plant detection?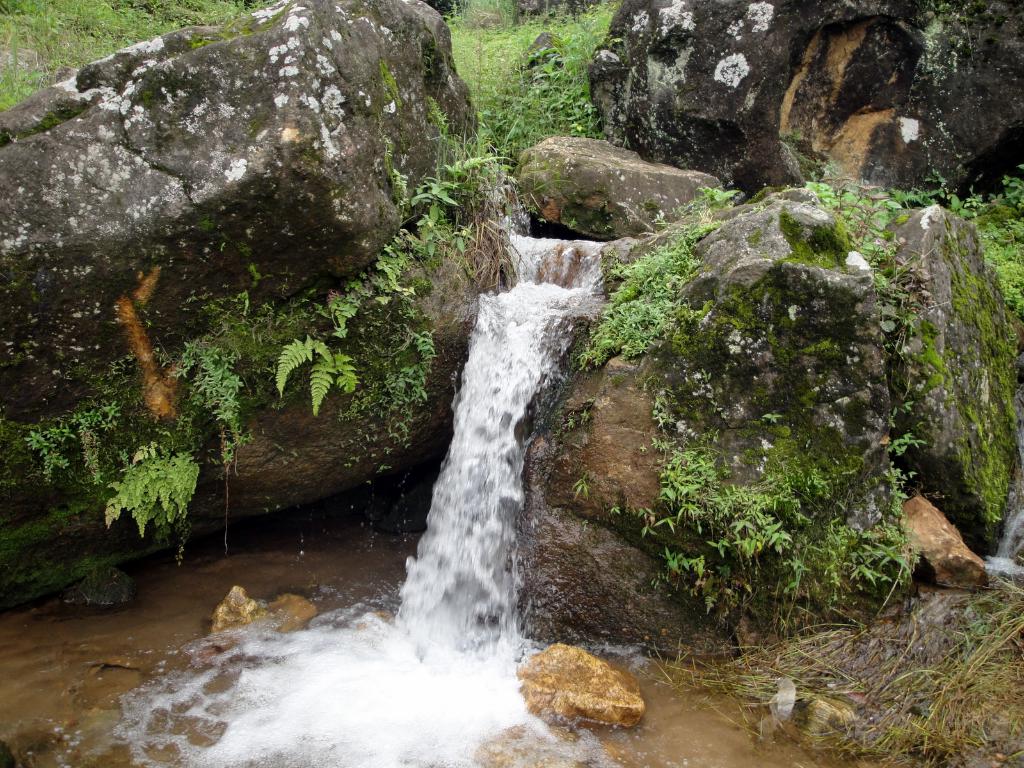
{"x1": 105, "y1": 440, "x2": 201, "y2": 540}
